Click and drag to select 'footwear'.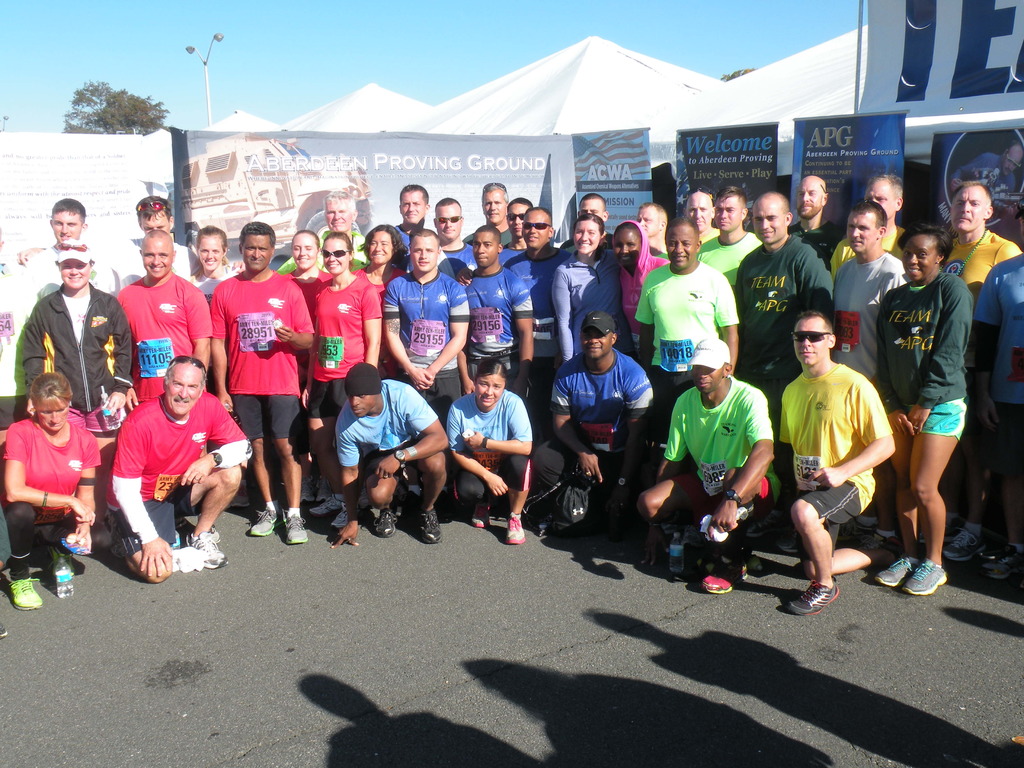
Selection: <bbox>663, 519, 684, 574</bbox>.
